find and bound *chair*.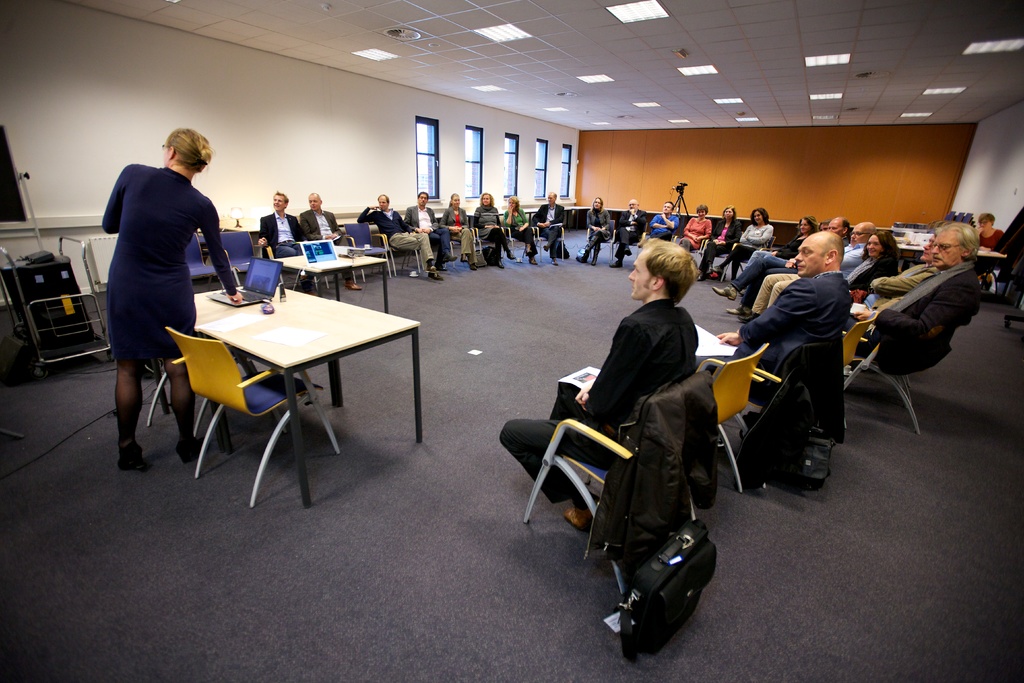
Bound: select_region(178, 232, 219, 284).
